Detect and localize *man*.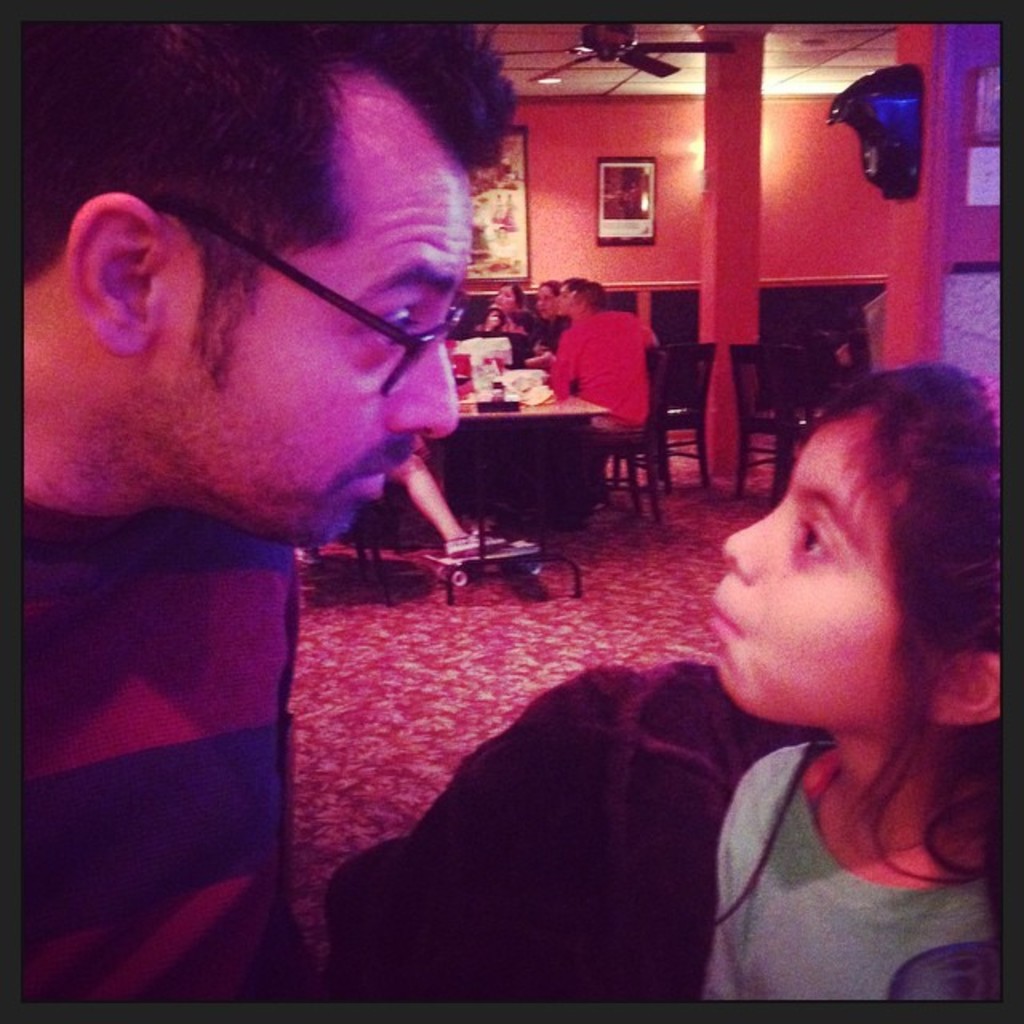
Localized at left=22, top=26, right=507, bottom=998.
